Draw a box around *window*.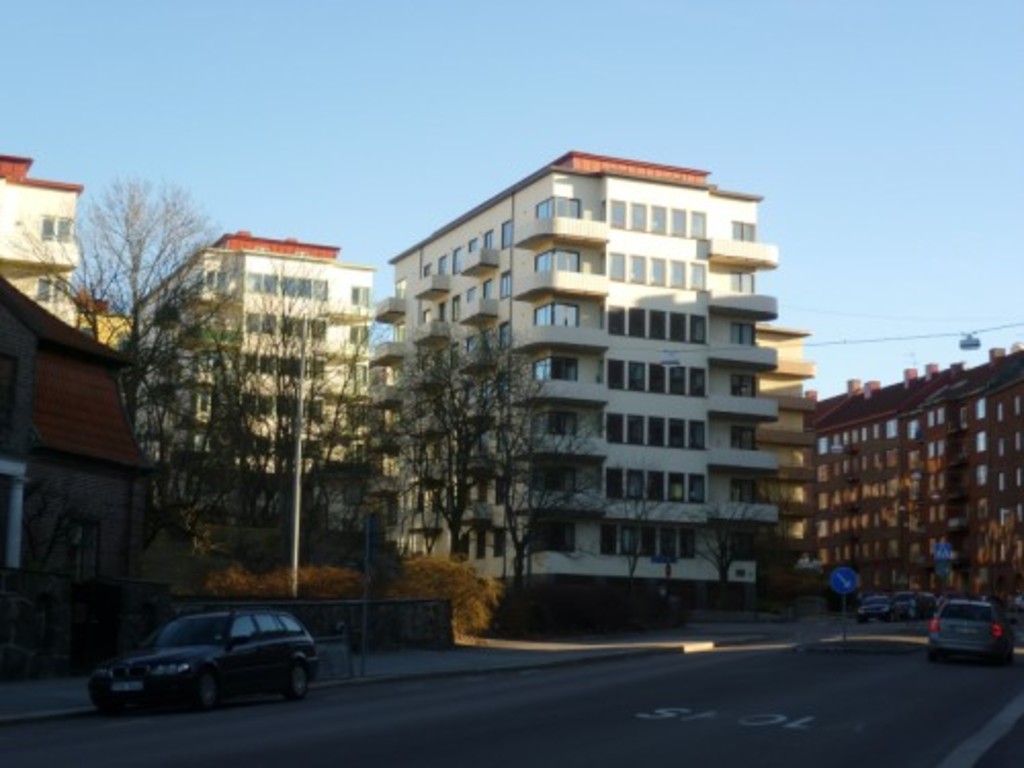
[left=727, top=217, right=756, bottom=242].
